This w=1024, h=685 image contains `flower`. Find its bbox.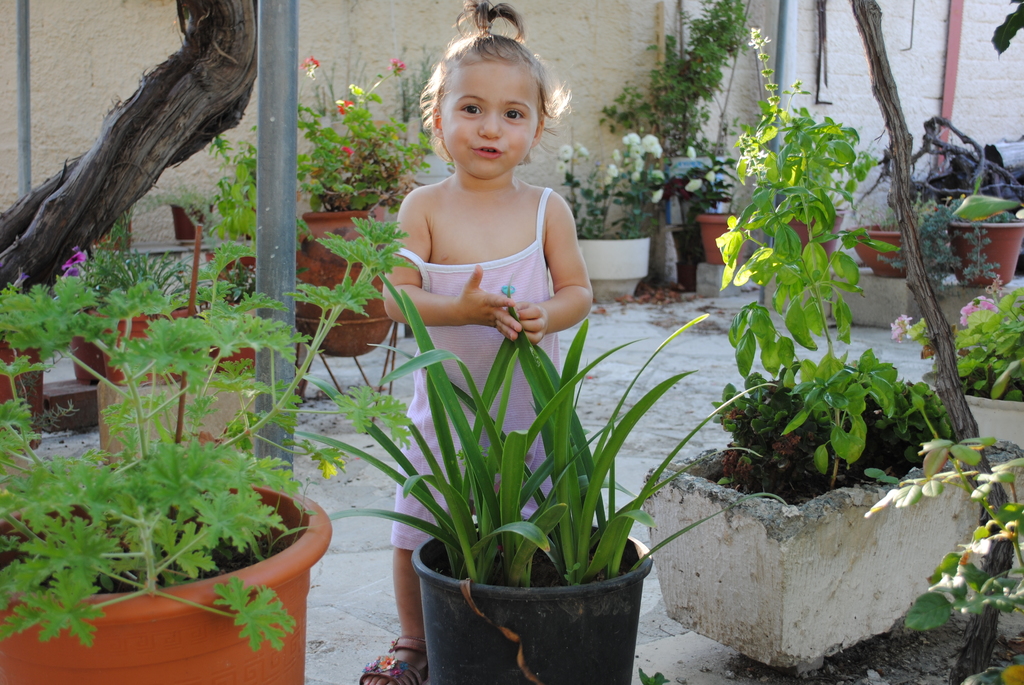
11 268 31 290.
